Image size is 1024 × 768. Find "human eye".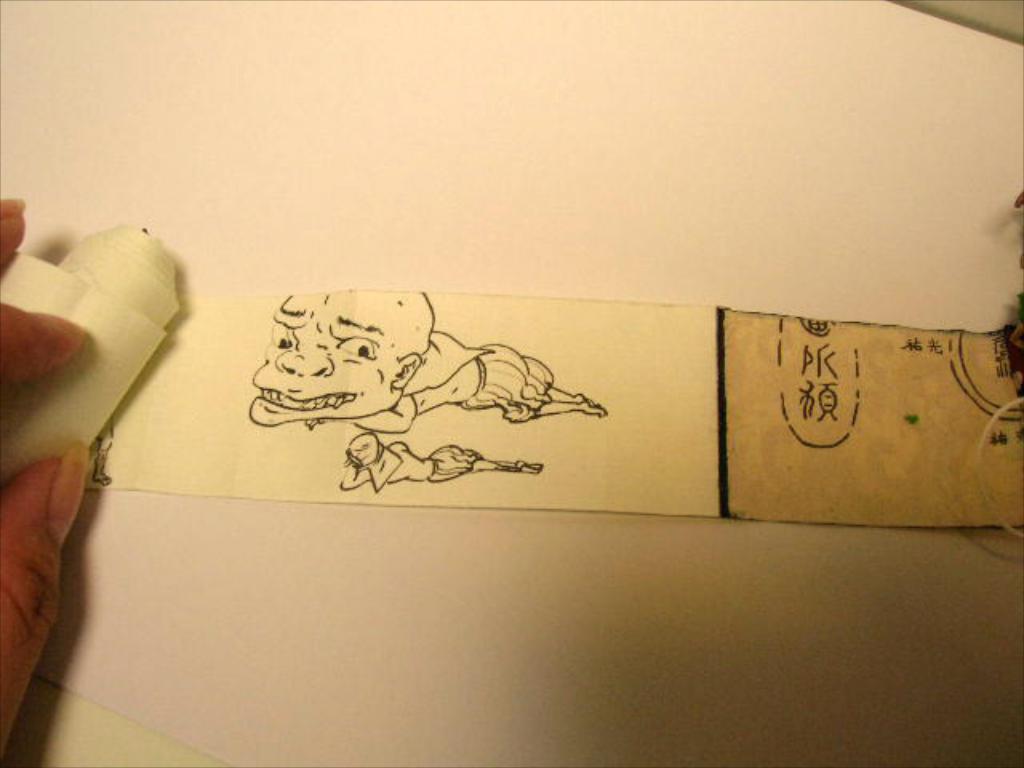
[264,317,290,349].
